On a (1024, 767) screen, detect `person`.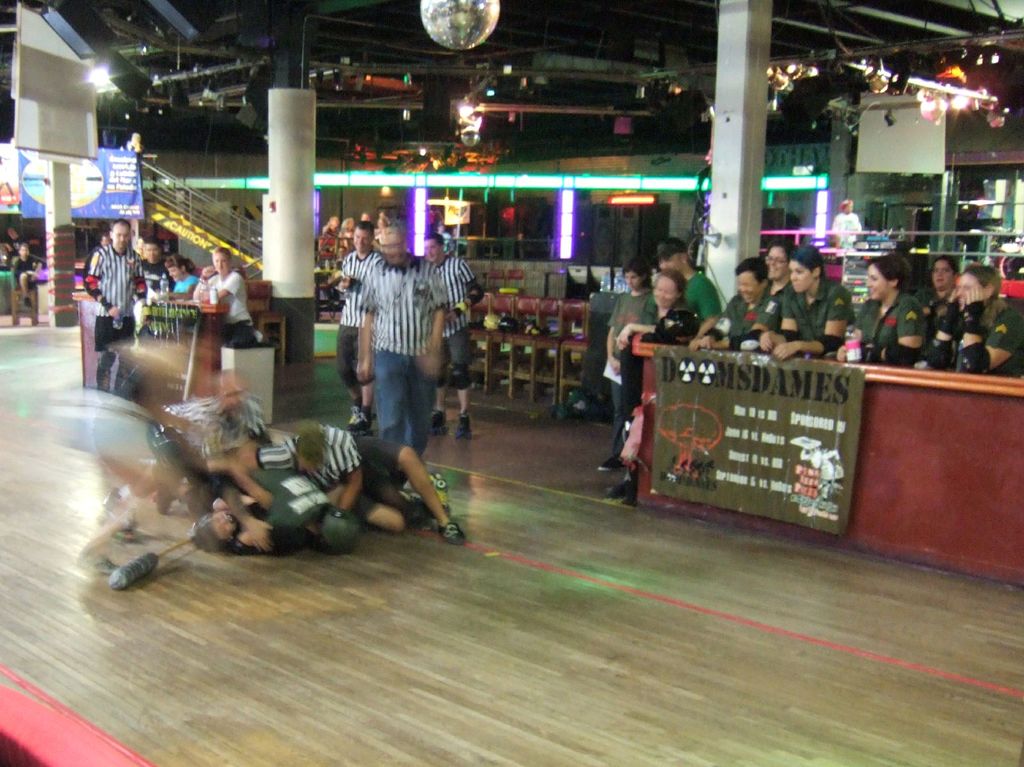
box=[168, 256, 194, 303].
